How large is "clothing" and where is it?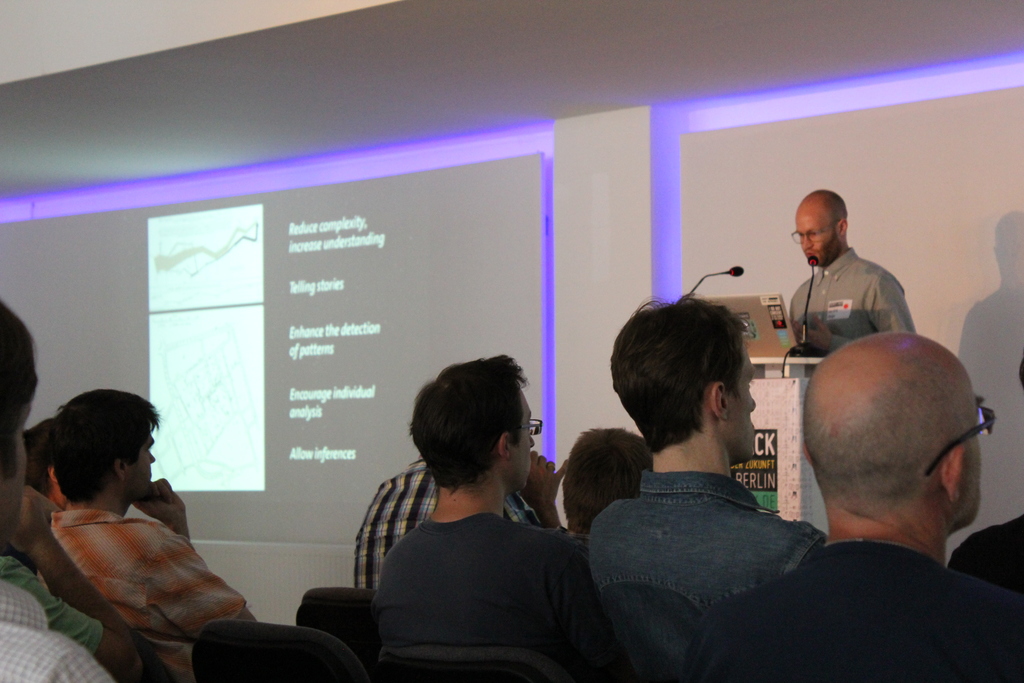
Bounding box: (949, 514, 1023, 594).
